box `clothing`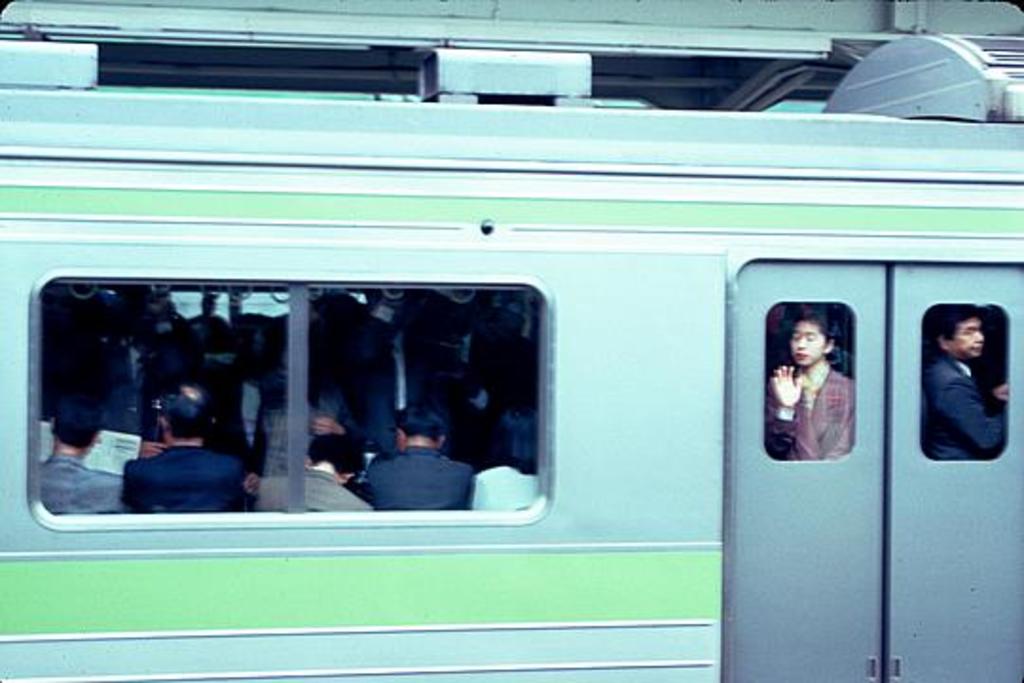
(121, 436, 252, 512)
